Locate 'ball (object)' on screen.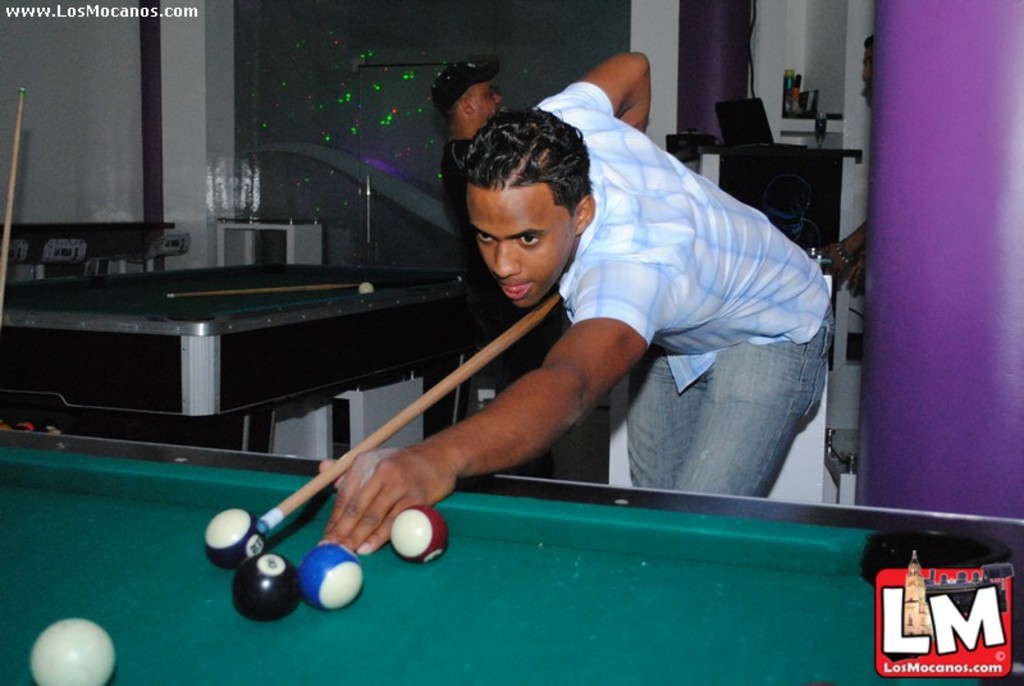
On screen at <bbox>33, 618, 111, 685</bbox>.
